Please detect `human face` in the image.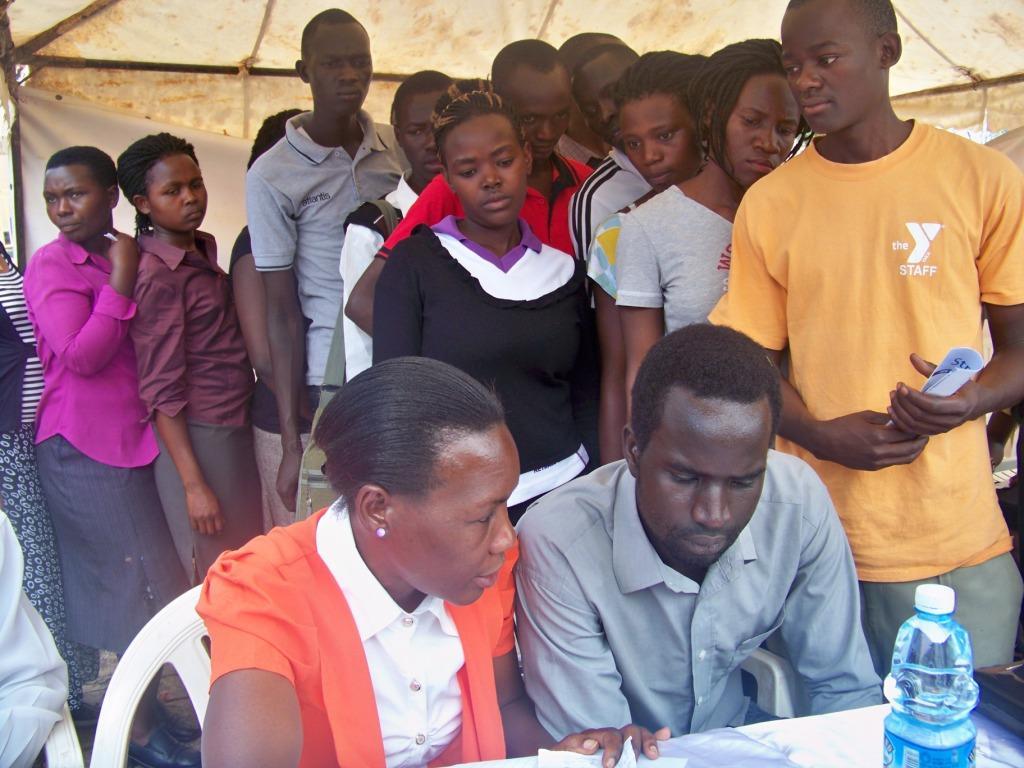
<region>394, 80, 449, 181</region>.
